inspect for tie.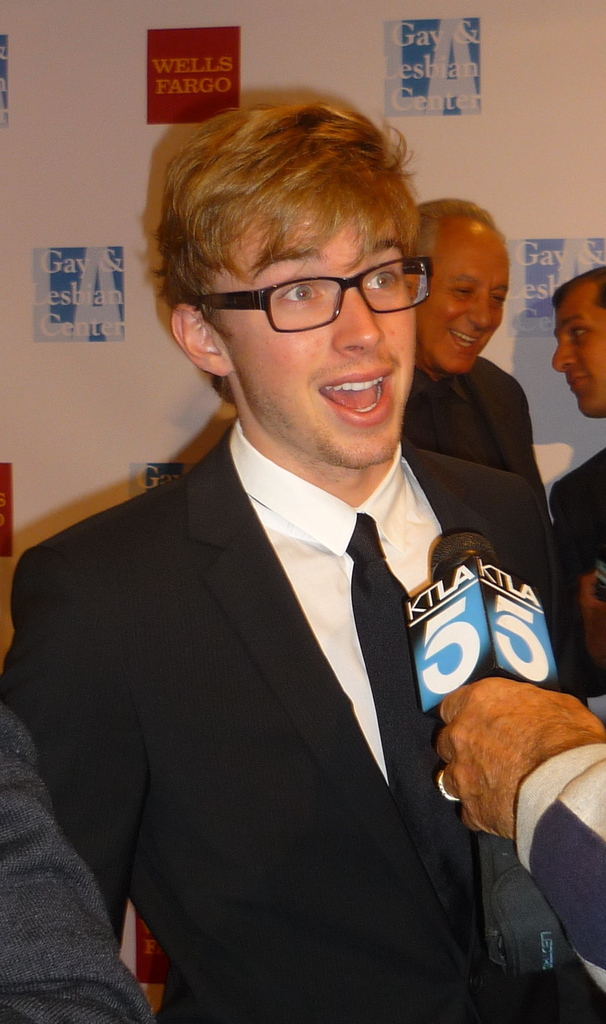
Inspection: 342:510:470:820.
